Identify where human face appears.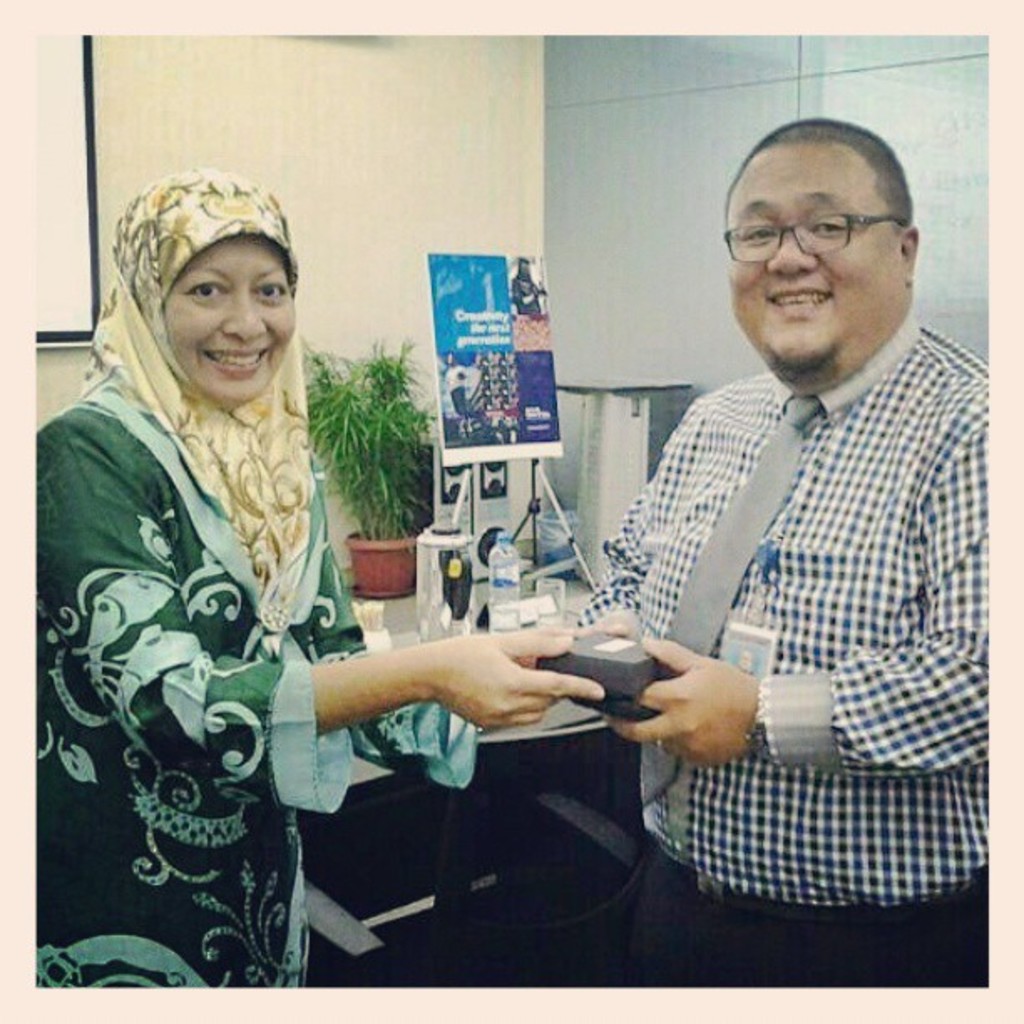
Appears at l=166, t=239, r=296, b=403.
